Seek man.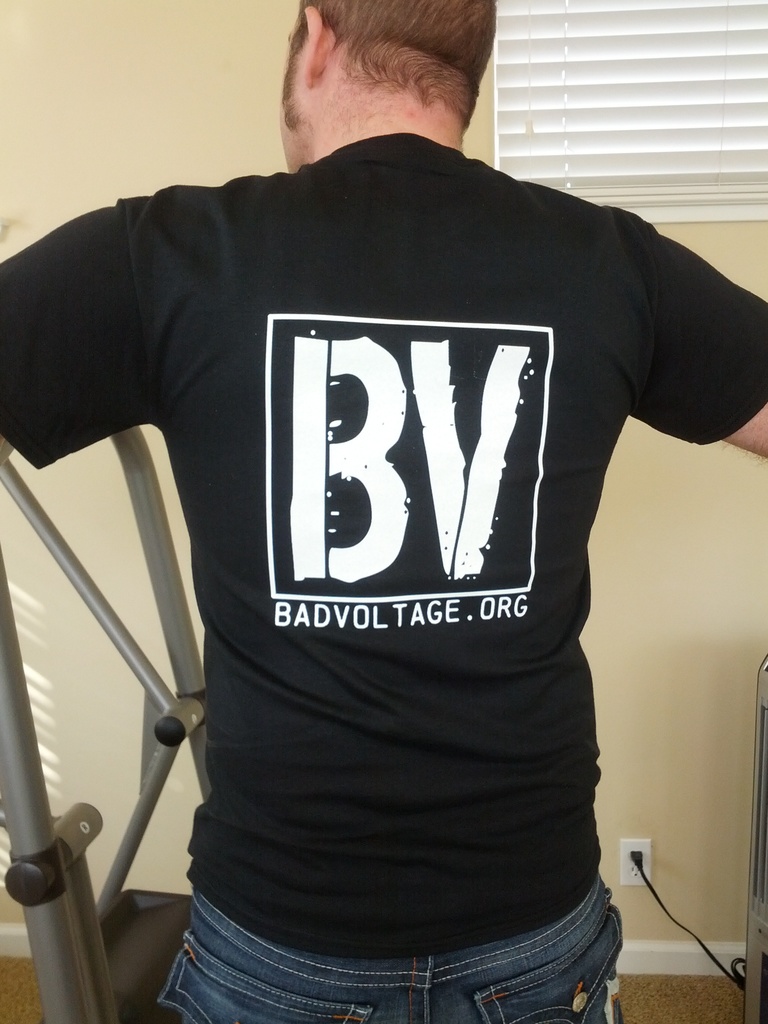
37 1 738 997.
